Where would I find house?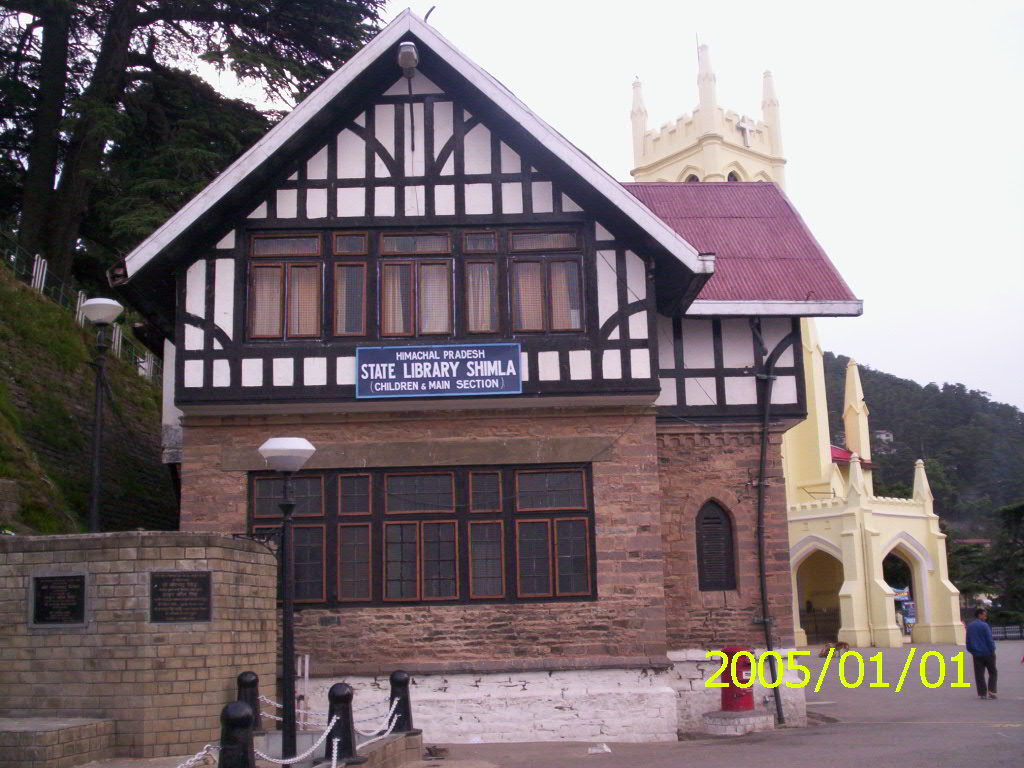
At {"left": 799, "top": 302, "right": 991, "bottom": 711}.
